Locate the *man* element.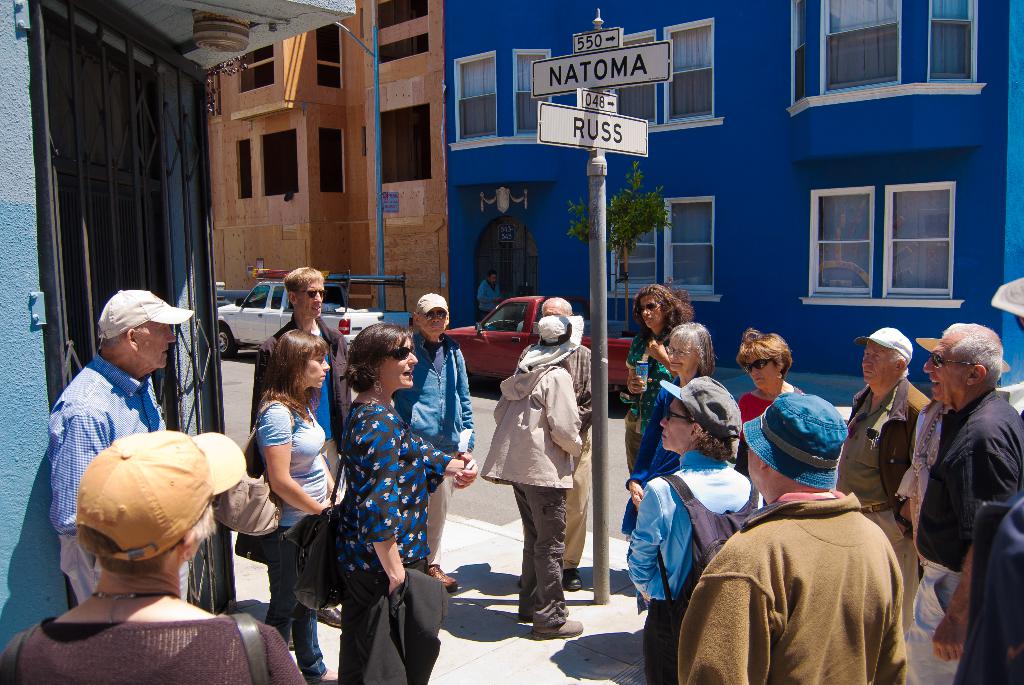
Element bbox: 955 273 1023 684.
